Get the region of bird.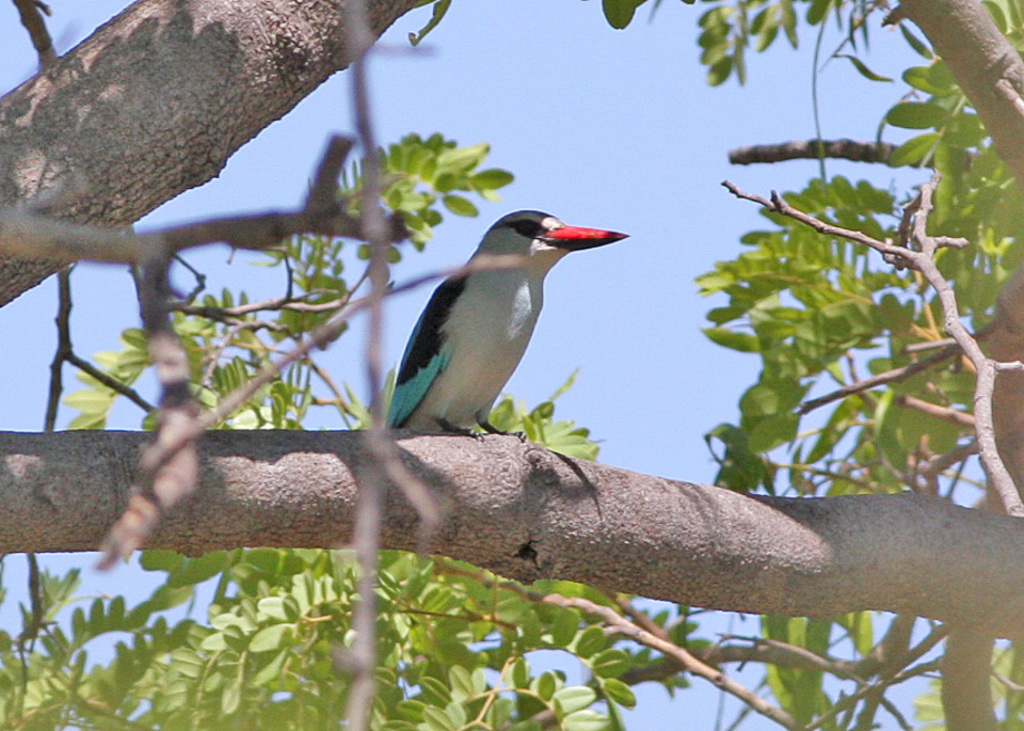
369:205:629:440.
